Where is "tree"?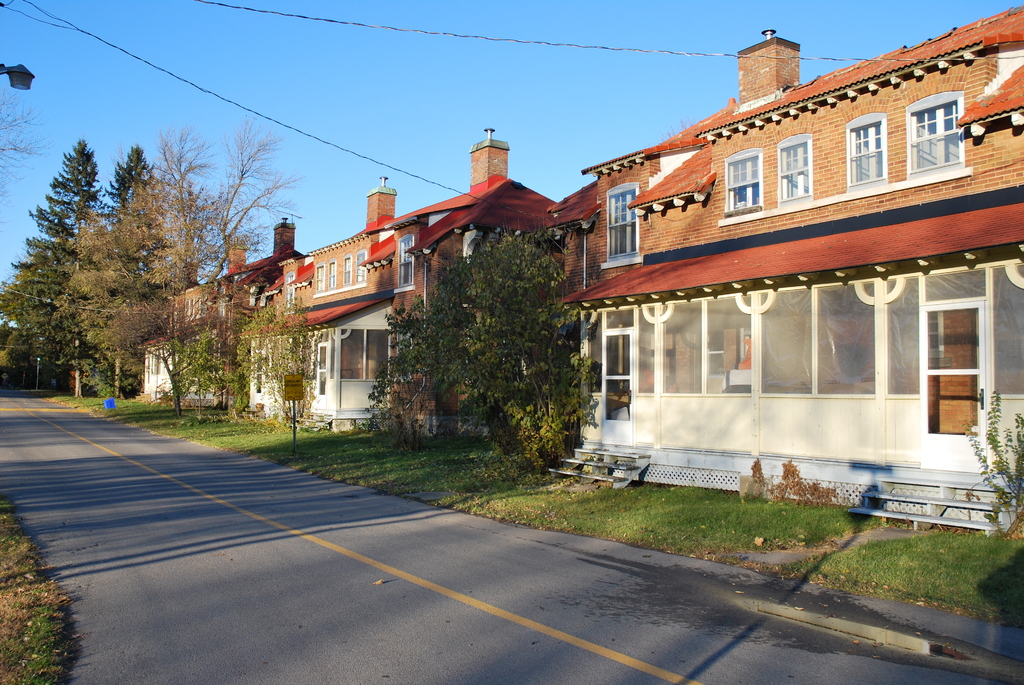
bbox=(360, 198, 607, 462).
